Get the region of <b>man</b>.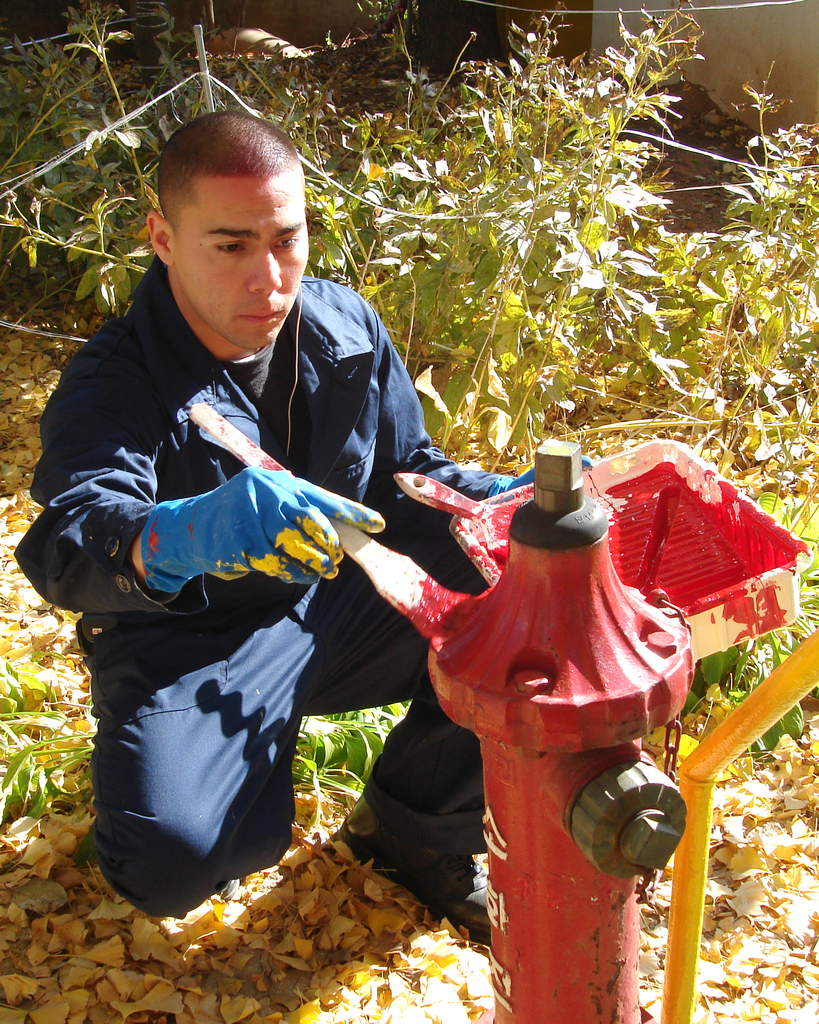
20:129:591:979.
